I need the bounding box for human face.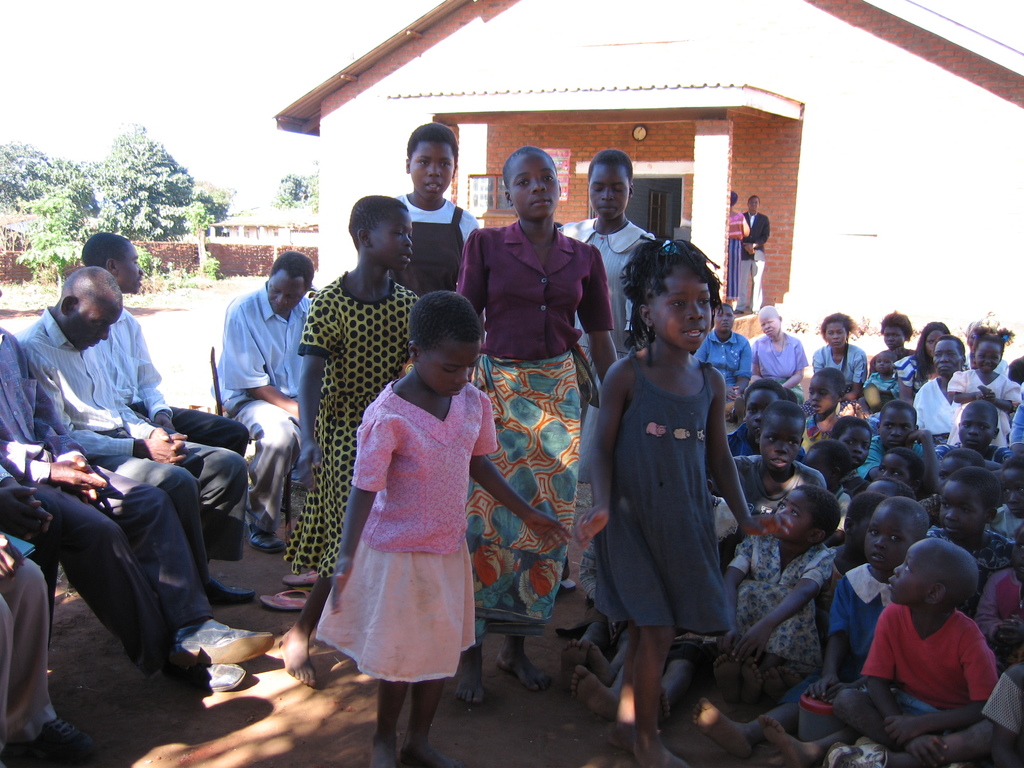
Here it is: 834 424 874 468.
